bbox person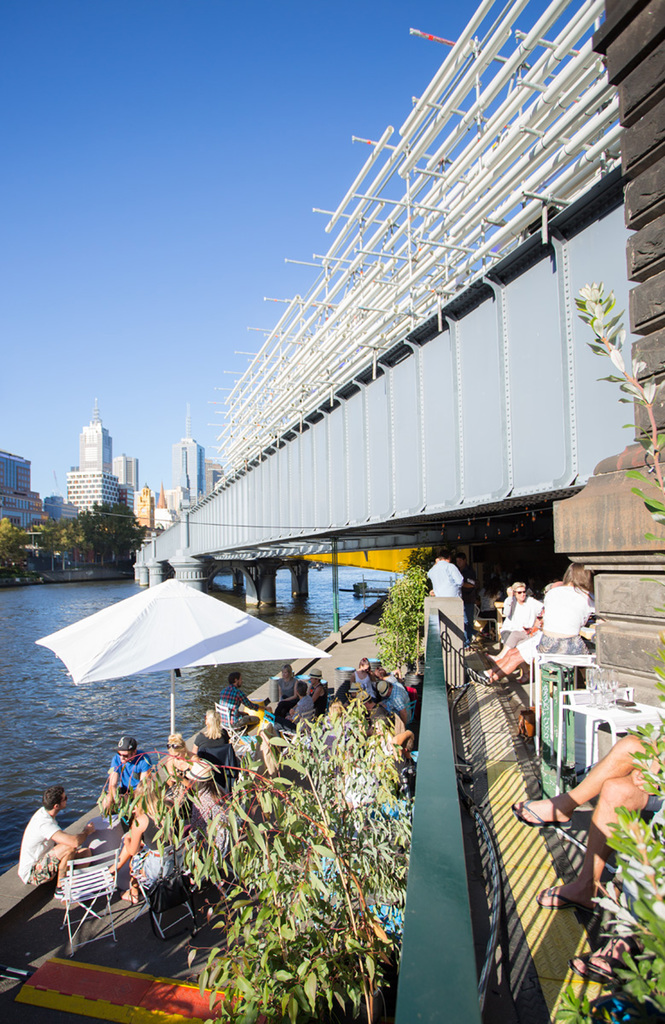
region(213, 668, 267, 739)
